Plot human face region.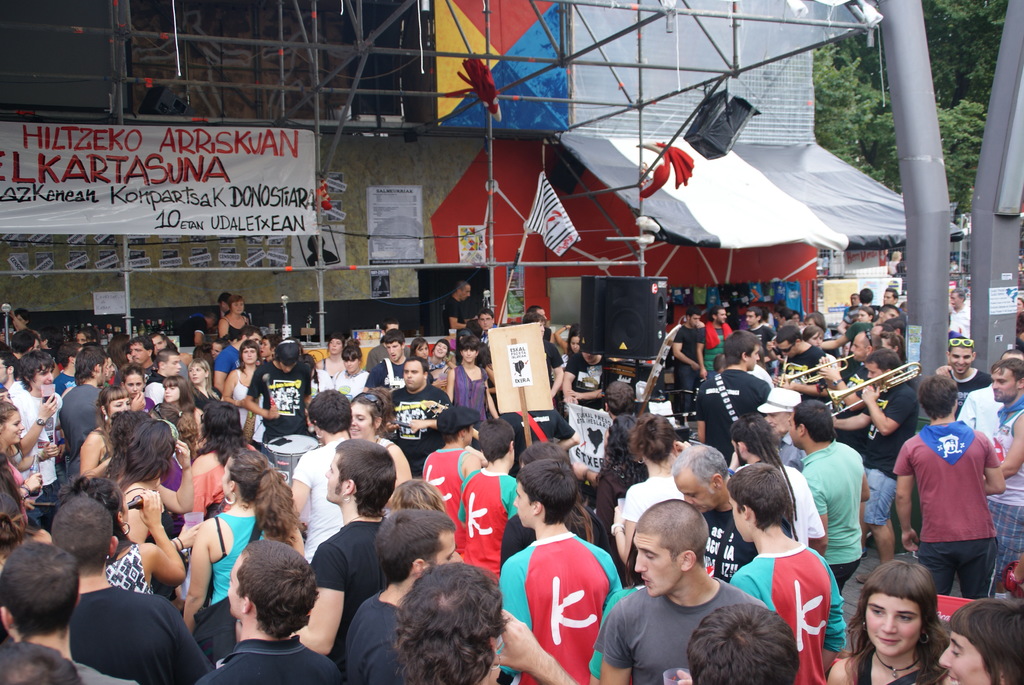
Plotted at x1=748 y1=345 x2=758 y2=370.
